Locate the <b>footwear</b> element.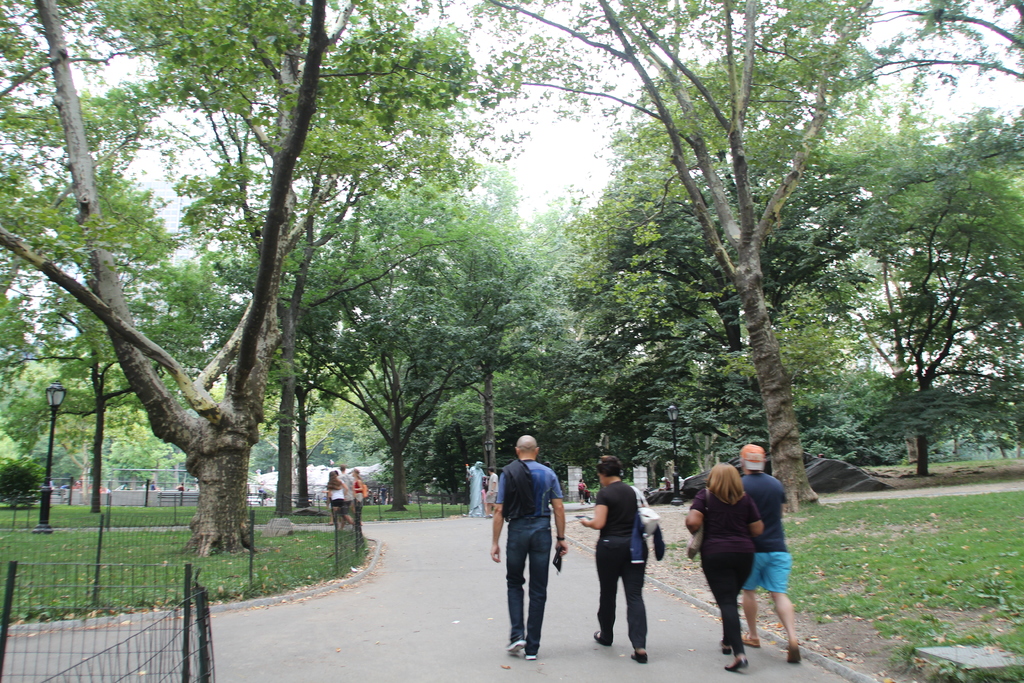
Element bbox: (left=505, top=639, right=522, bottom=653).
